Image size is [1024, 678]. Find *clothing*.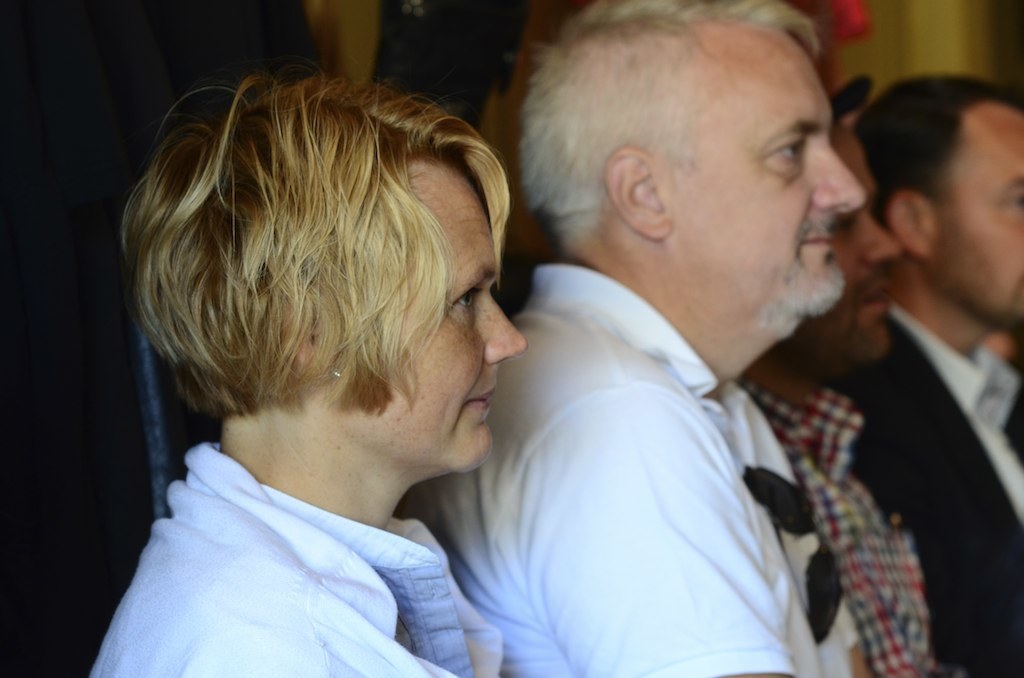
bbox=(843, 311, 1023, 677).
